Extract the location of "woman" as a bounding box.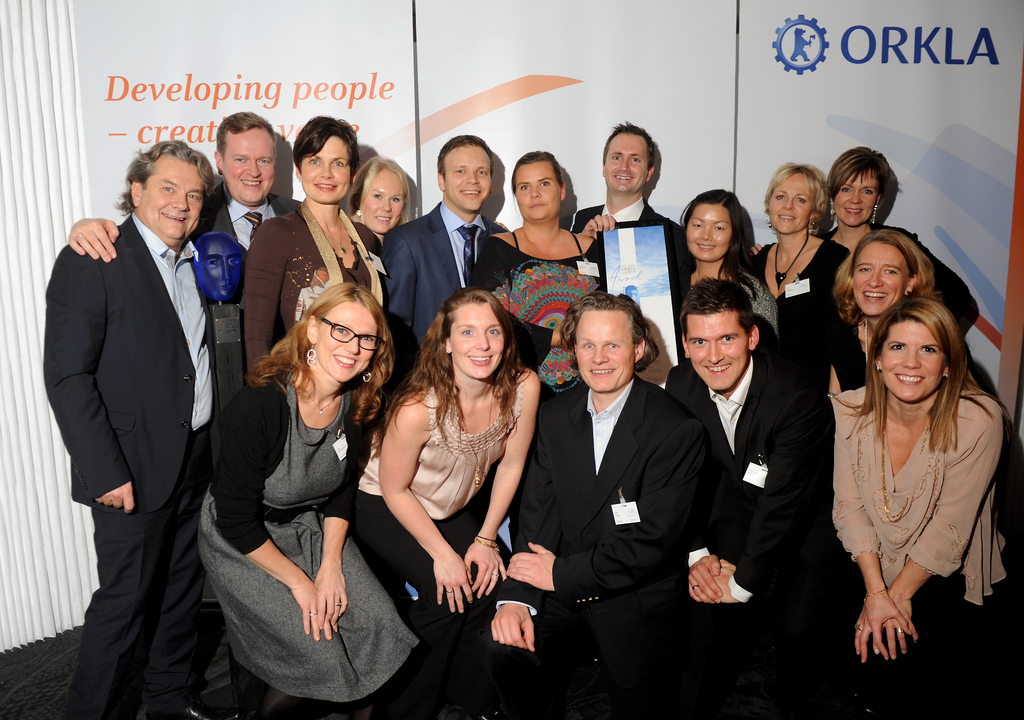
<region>243, 115, 386, 380</region>.
